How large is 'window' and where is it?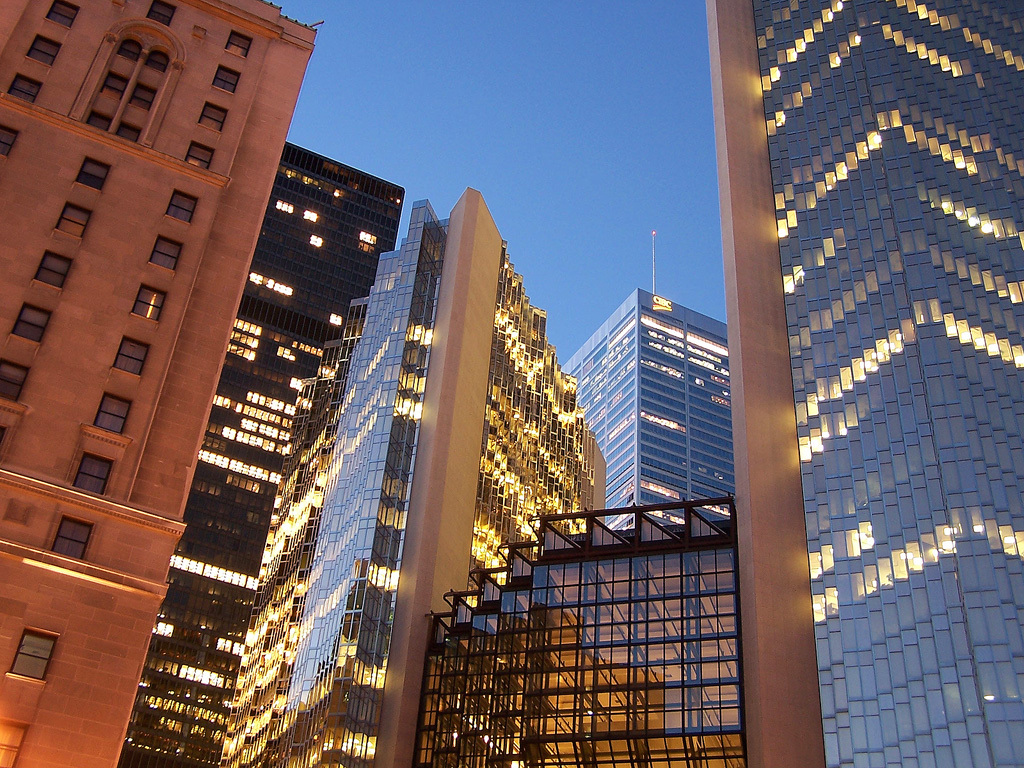
Bounding box: region(121, 36, 141, 57).
